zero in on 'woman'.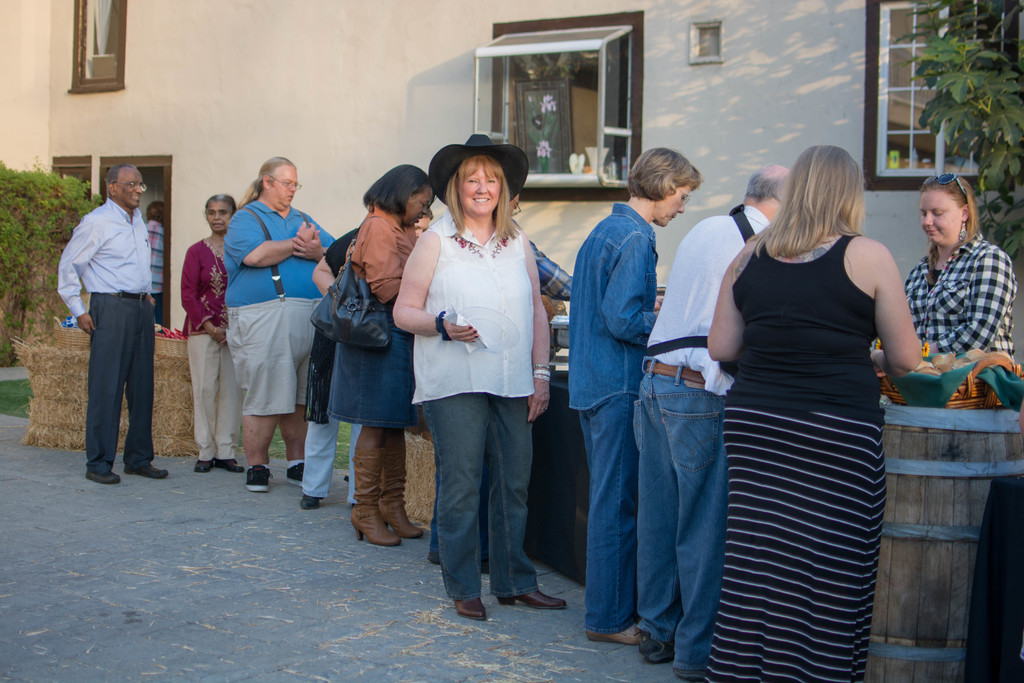
Zeroed in: <box>681,120,926,682</box>.
